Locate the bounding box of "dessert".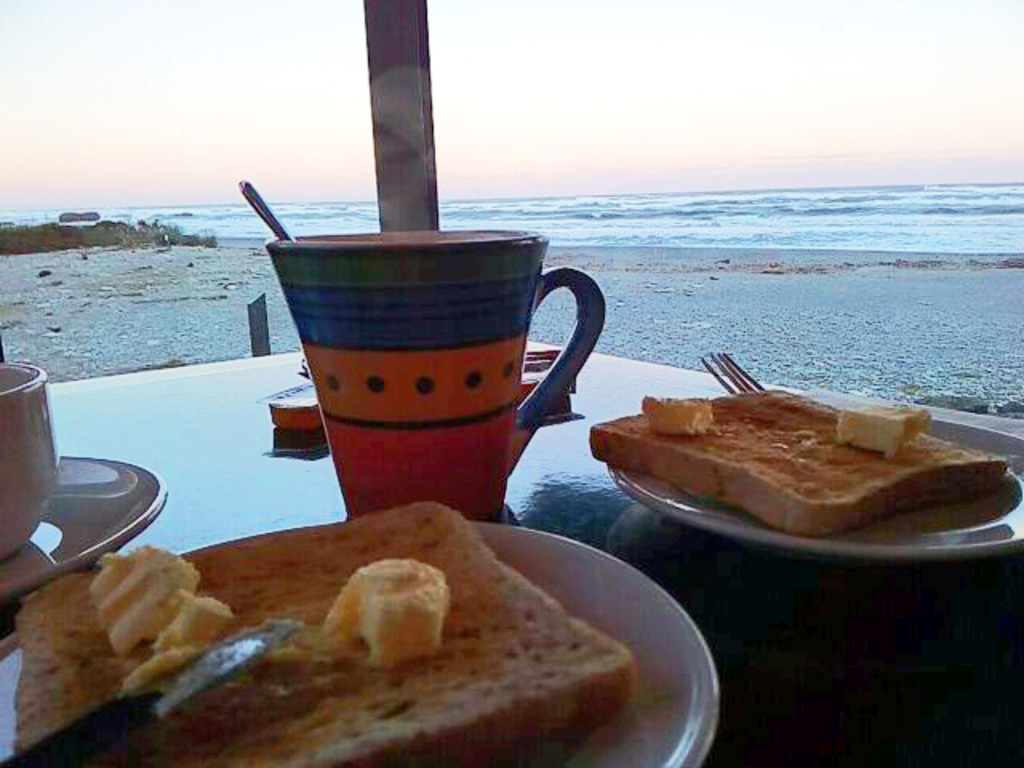
Bounding box: locate(578, 379, 1000, 550).
